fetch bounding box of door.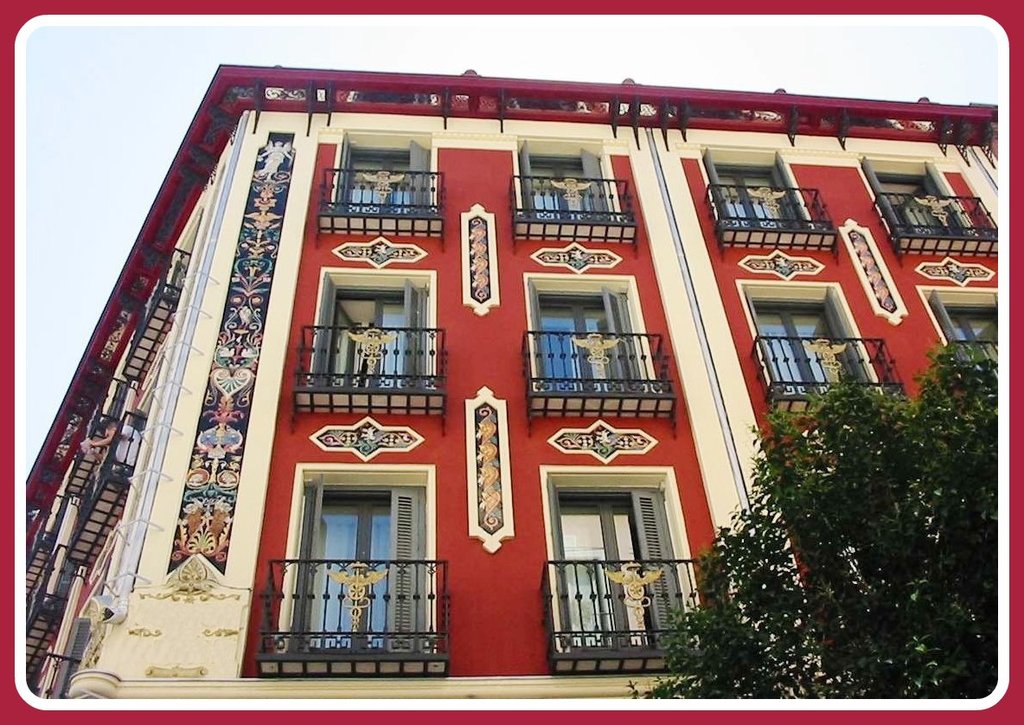
Bbox: BBox(336, 133, 438, 221).
